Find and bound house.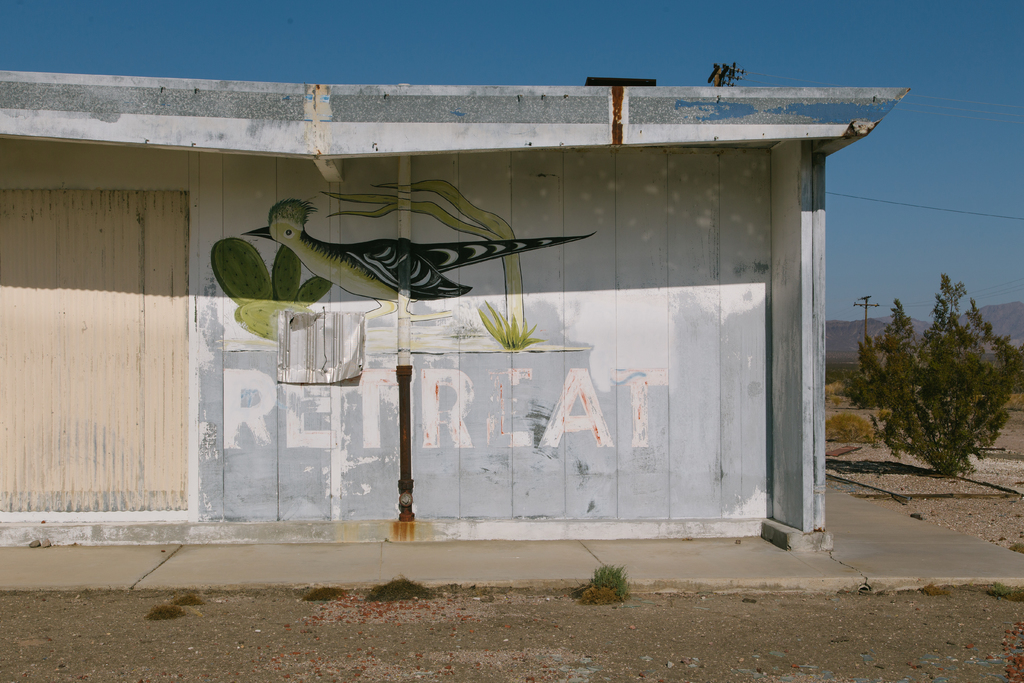
Bound: 0,68,911,553.
